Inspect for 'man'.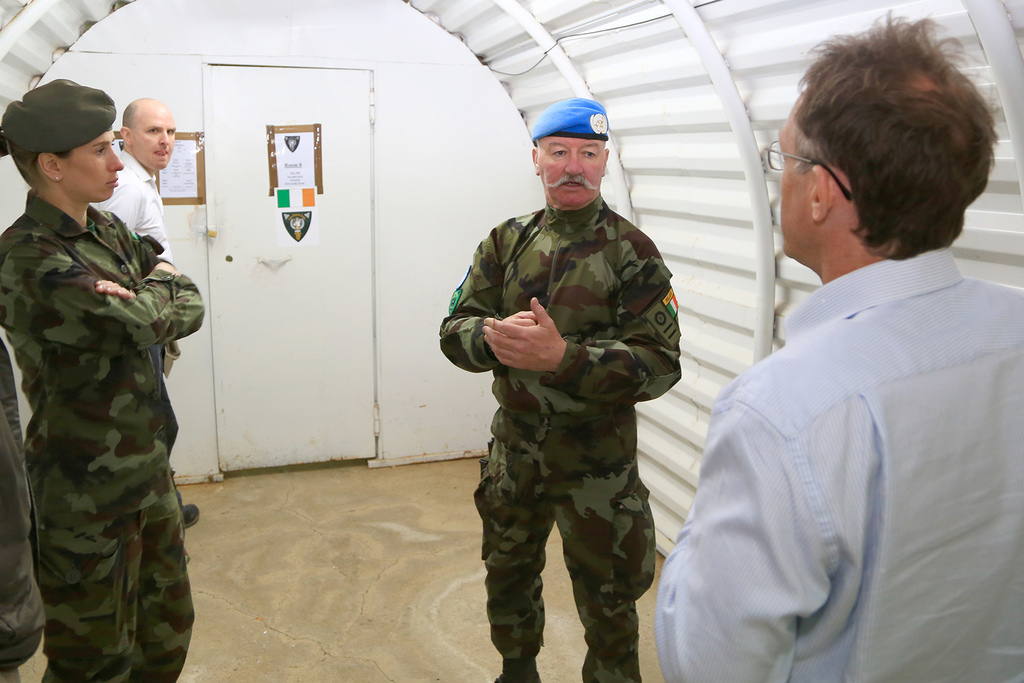
Inspection: 652, 7, 1021, 682.
